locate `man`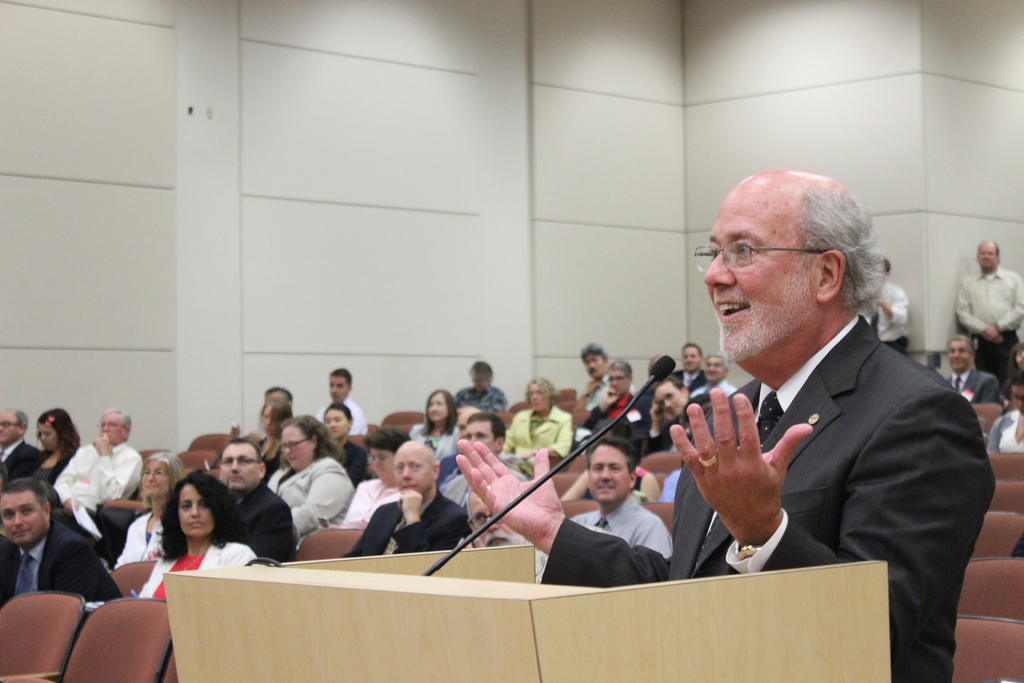
(x1=0, y1=409, x2=47, y2=475)
